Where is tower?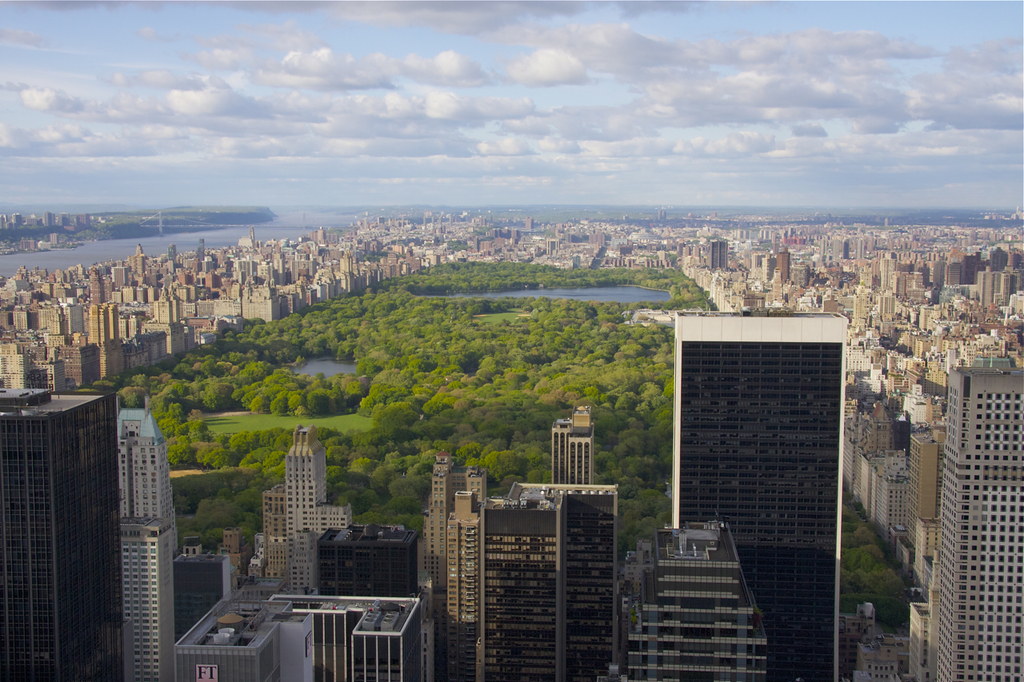
region(58, 289, 86, 338).
